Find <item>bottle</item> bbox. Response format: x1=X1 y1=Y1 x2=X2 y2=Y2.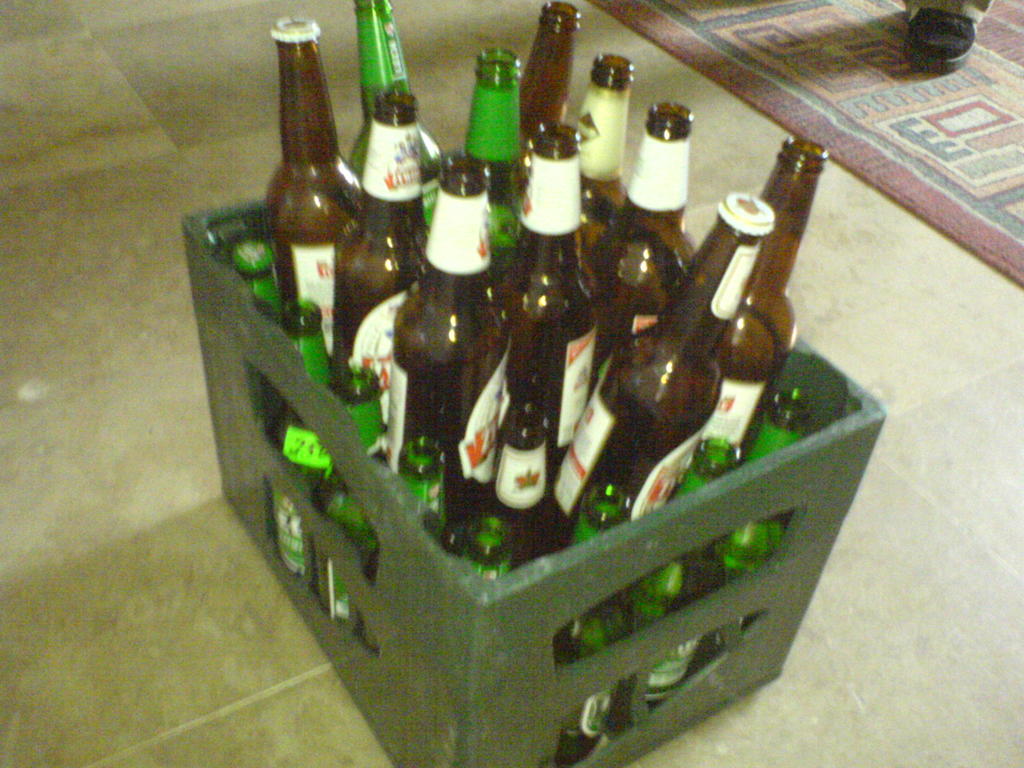
x1=412 y1=49 x2=520 y2=245.
